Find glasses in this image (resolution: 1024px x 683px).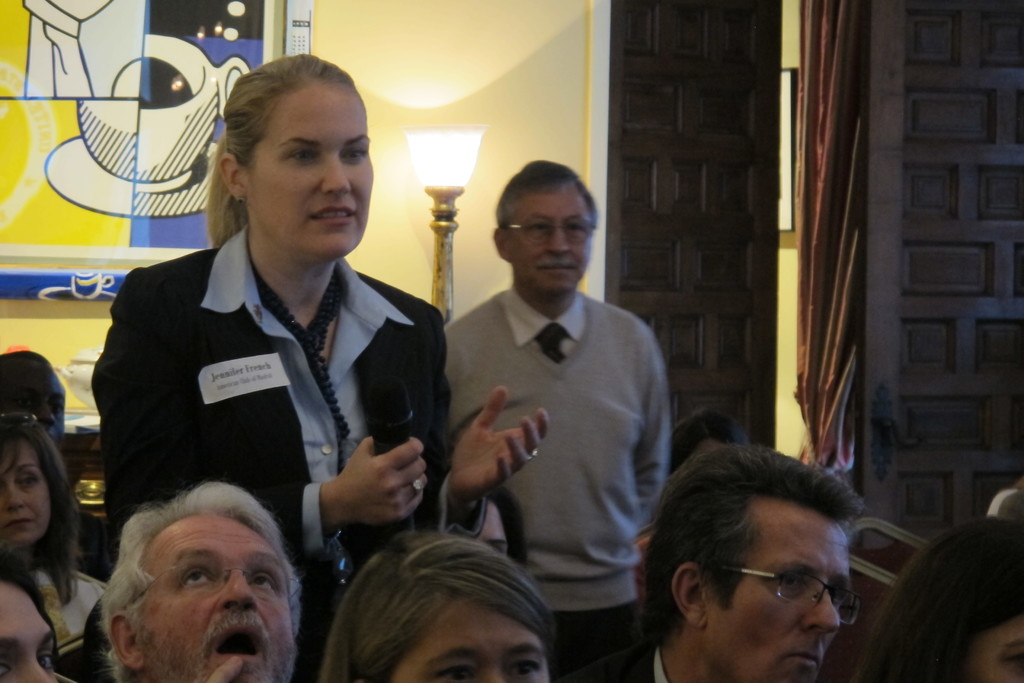
BBox(500, 212, 595, 249).
